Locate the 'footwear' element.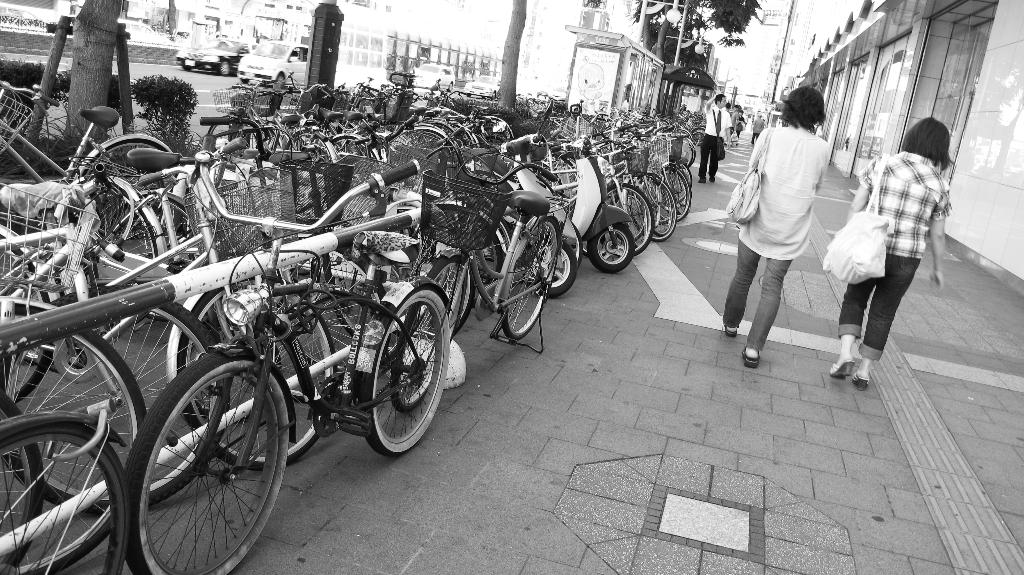
Element bbox: region(725, 324, 740, 339).
